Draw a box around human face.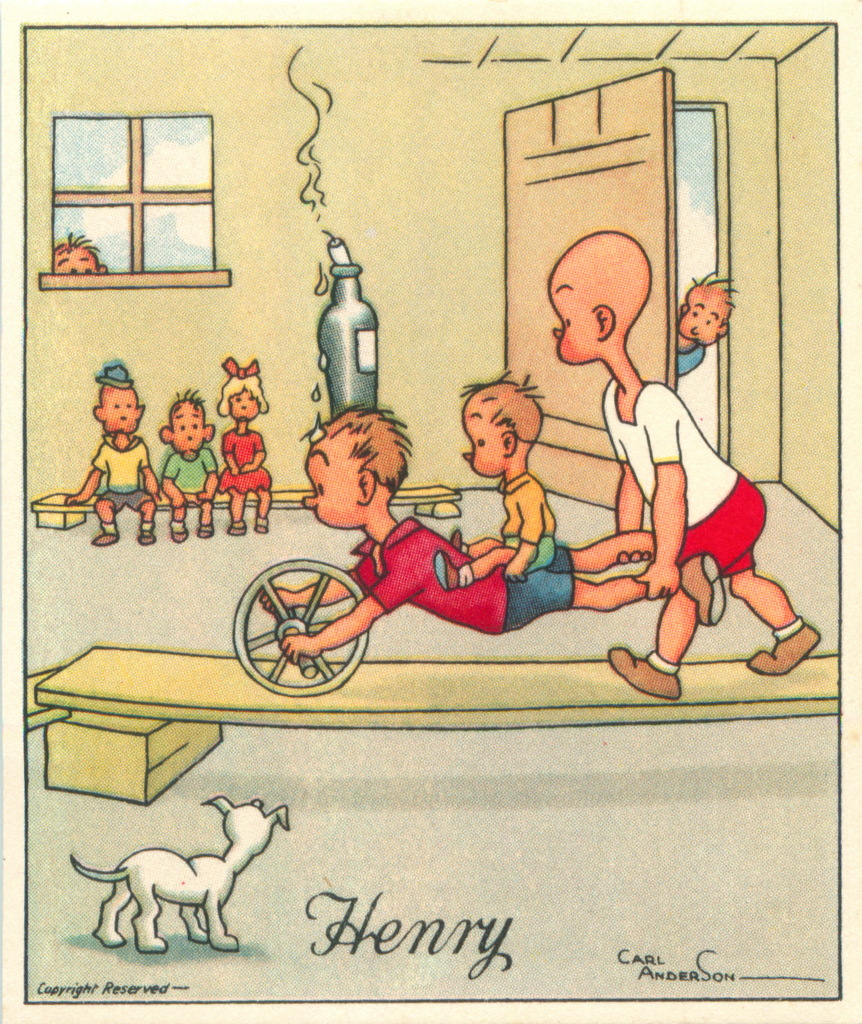
<box>548,276,598,365</box>.
